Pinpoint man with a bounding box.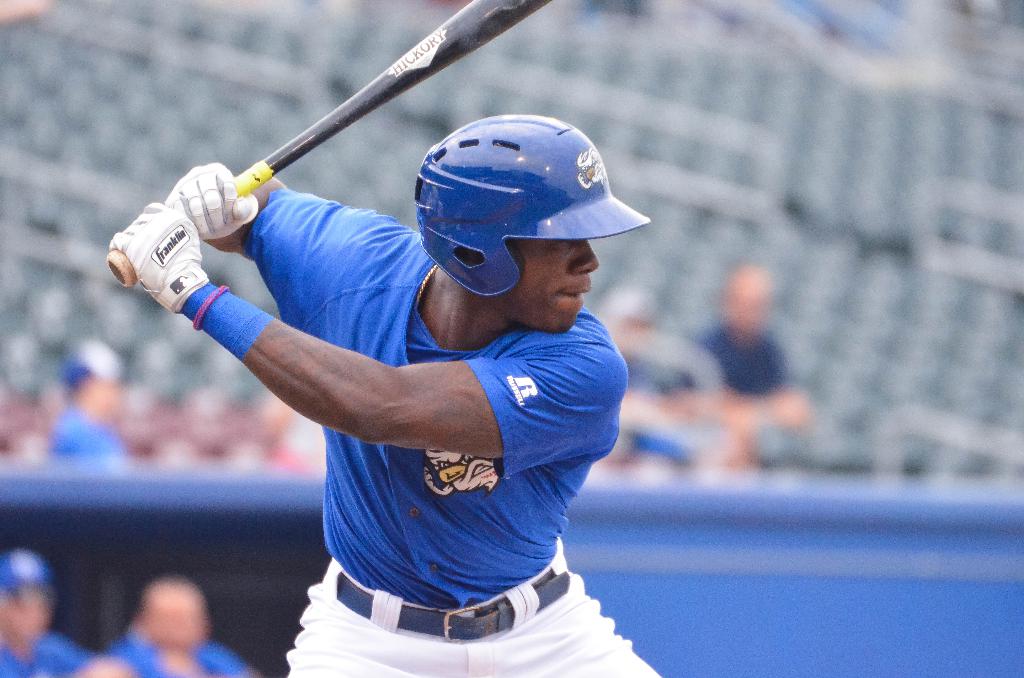
crop(664, 260, 808, 462).
